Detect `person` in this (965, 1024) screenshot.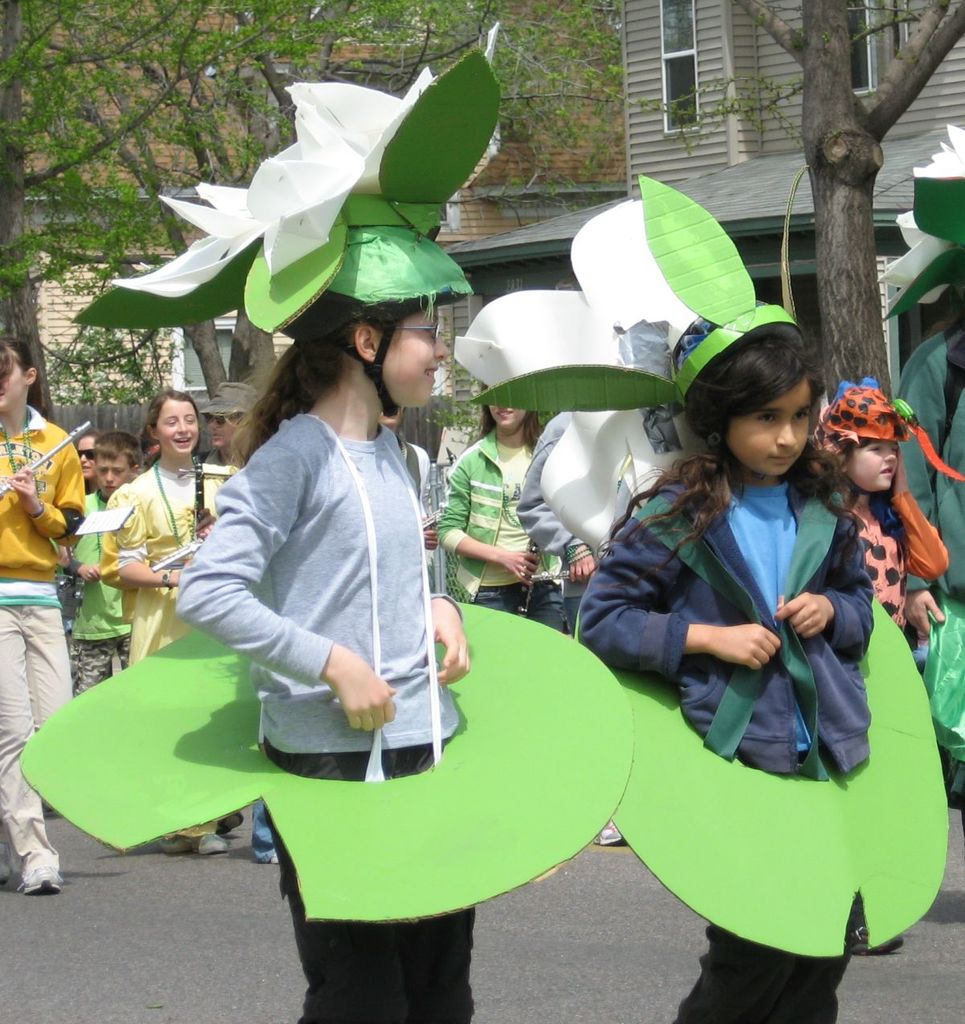
Detection: <box>575,298,877,1023</box>.
